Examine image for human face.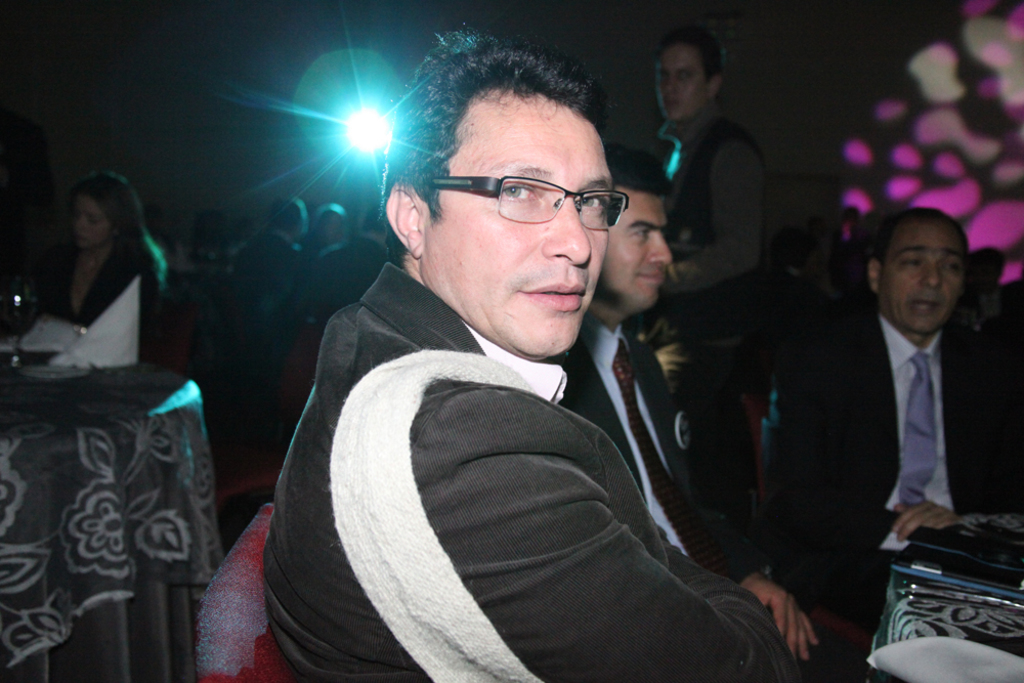
Examination result: [left=72, top=194, right=112, bottom=250].
